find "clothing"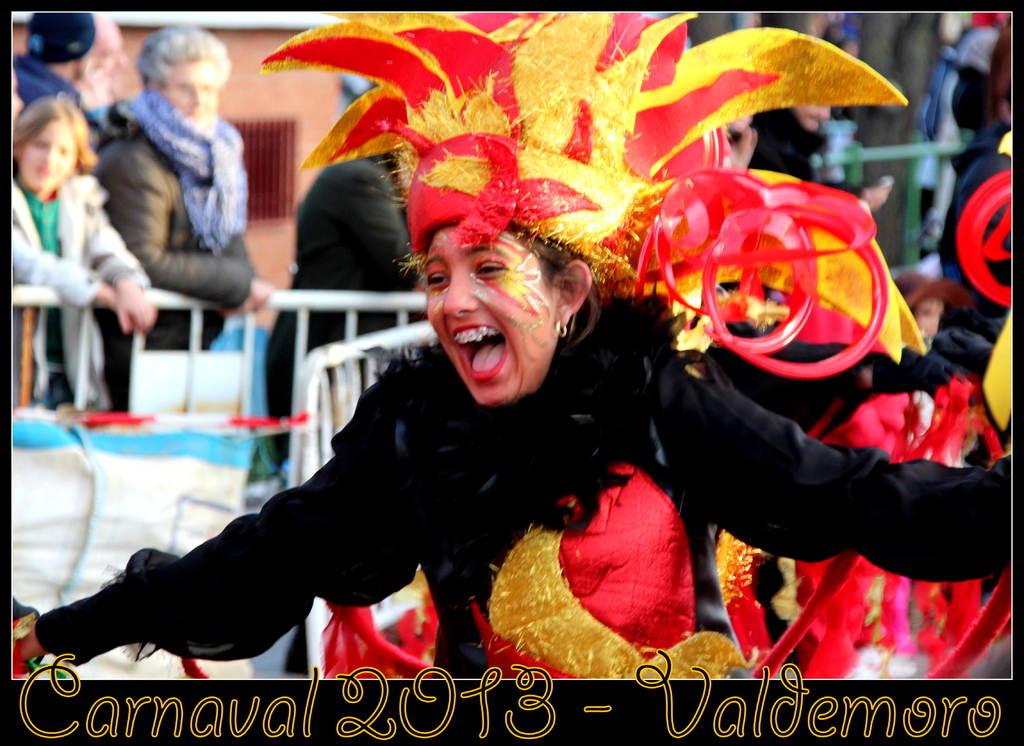
detection(11, 55, 74, 112)
